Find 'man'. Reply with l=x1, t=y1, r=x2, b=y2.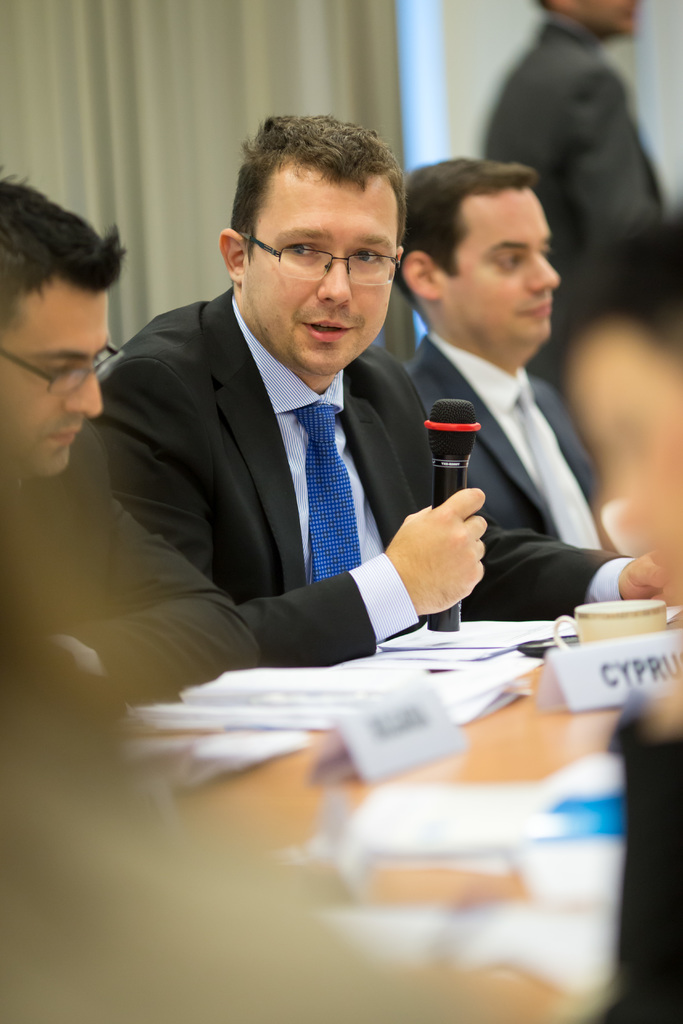
l=477, t=0, r=682, b=394.
